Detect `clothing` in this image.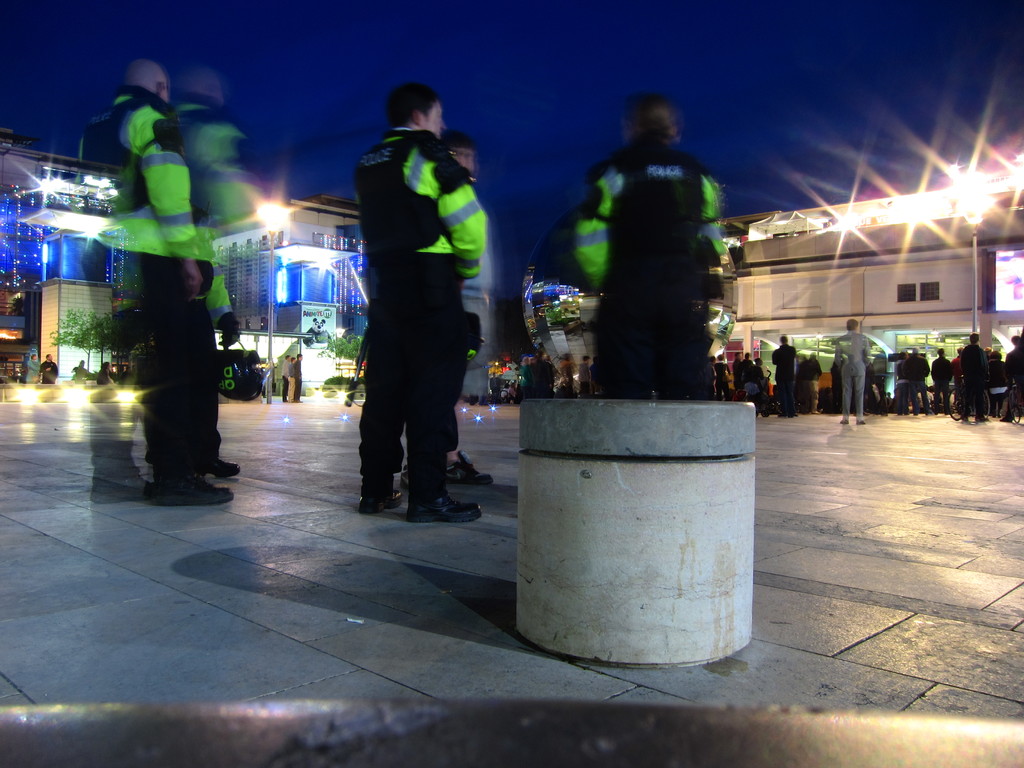
Detection: select_region(900, 358, 929, 397).
